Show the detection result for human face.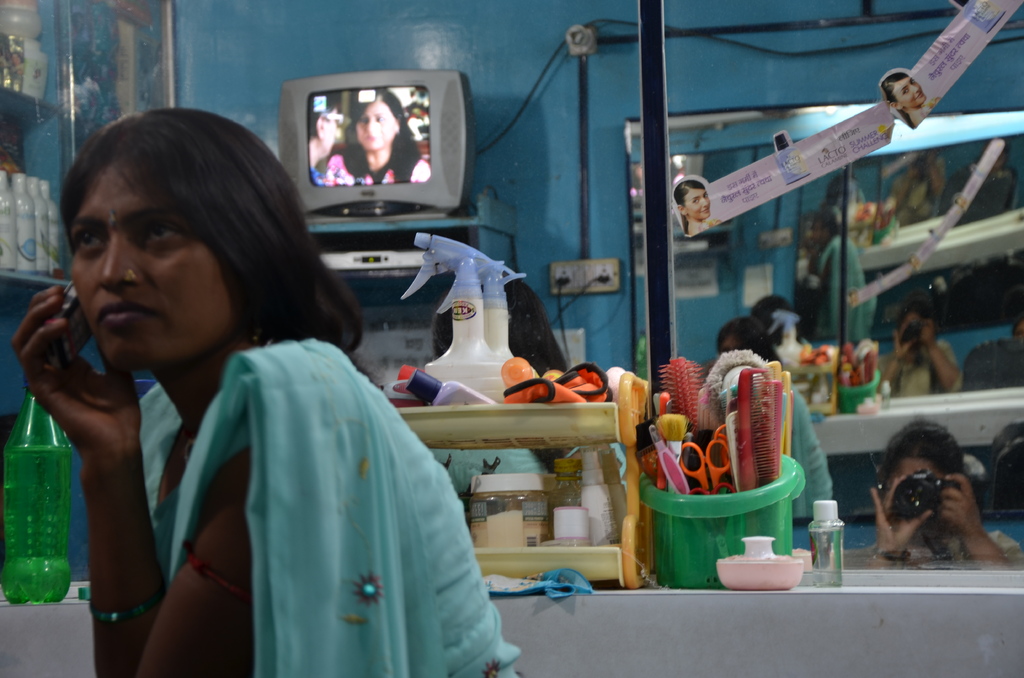
bbox=[354, 105, 393, 150].
